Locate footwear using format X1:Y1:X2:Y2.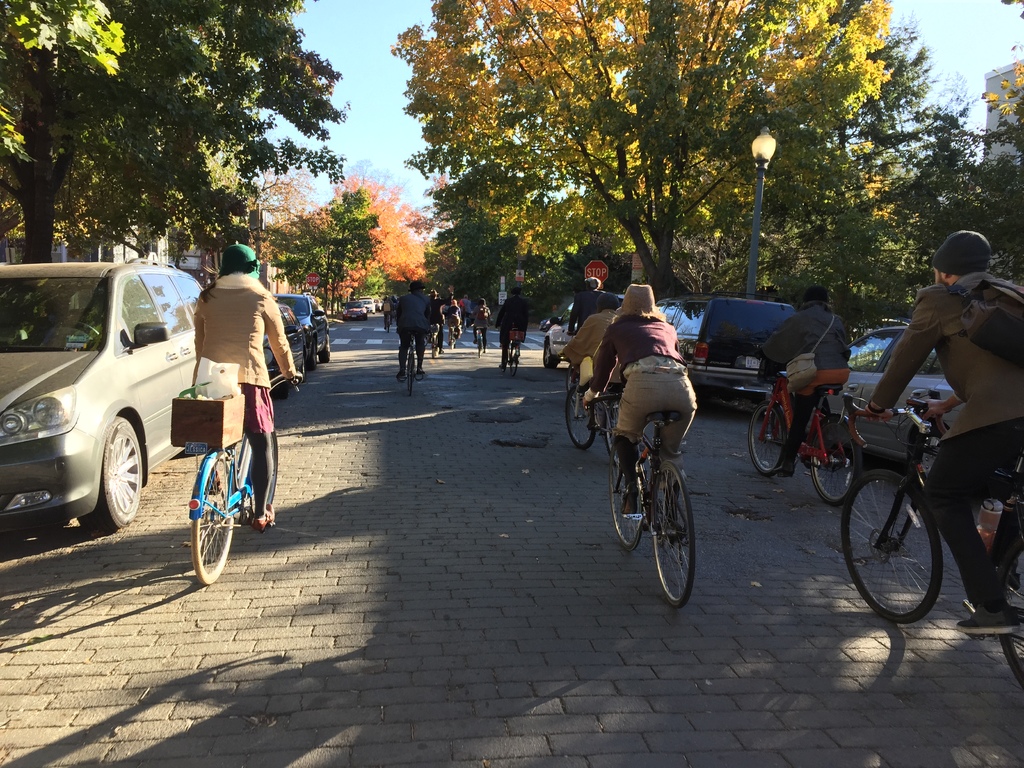
394:364:406:378.
